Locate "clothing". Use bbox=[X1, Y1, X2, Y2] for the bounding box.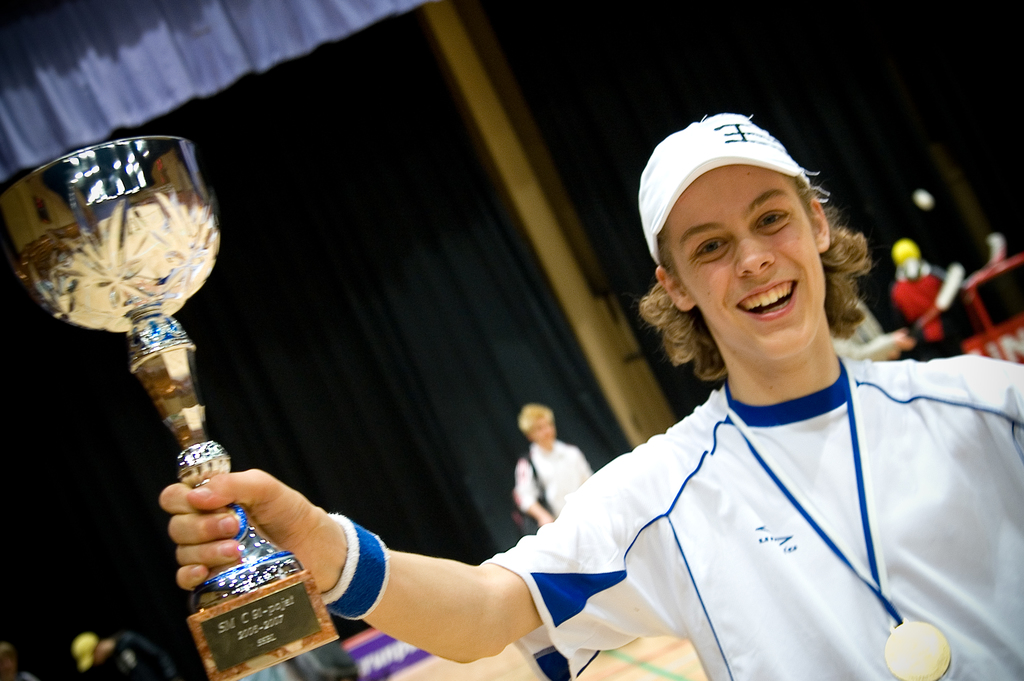
bbox=[518, 307, 1006, 666].
